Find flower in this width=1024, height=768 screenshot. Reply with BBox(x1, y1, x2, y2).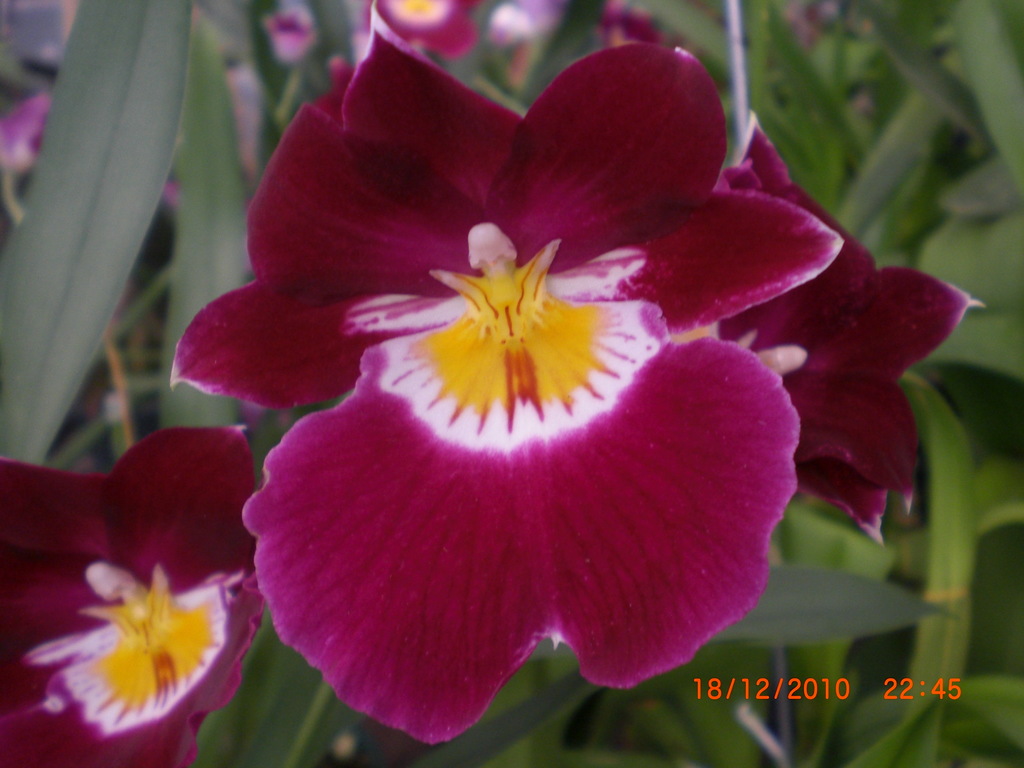
BBox(491, 0, 558, 73).
